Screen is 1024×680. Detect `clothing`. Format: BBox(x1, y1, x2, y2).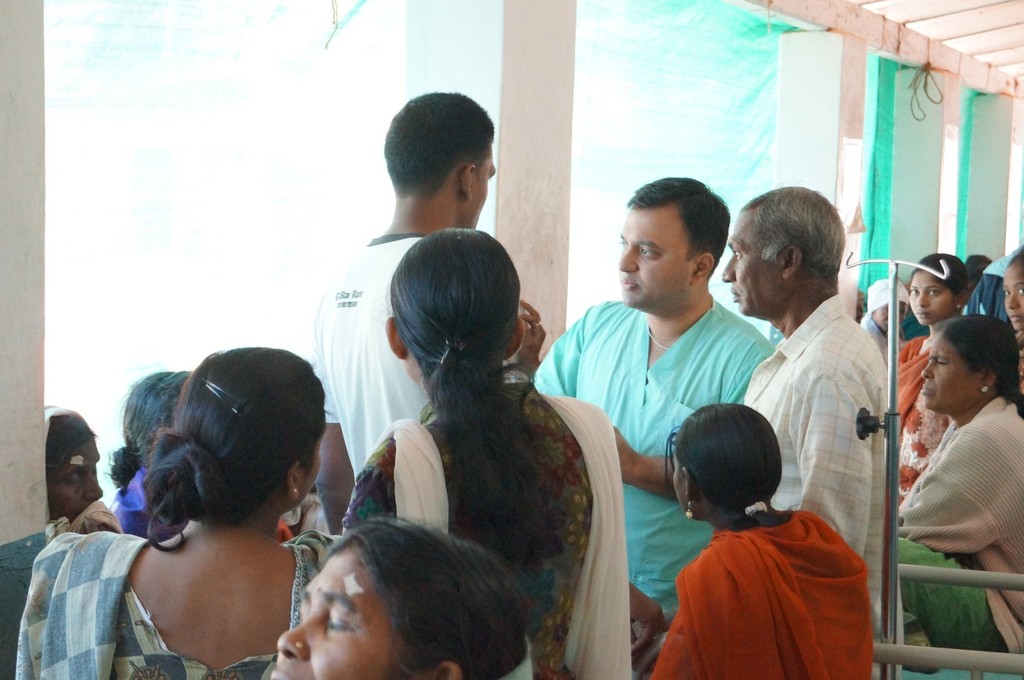
BBox(348, 407, 633, 679).
